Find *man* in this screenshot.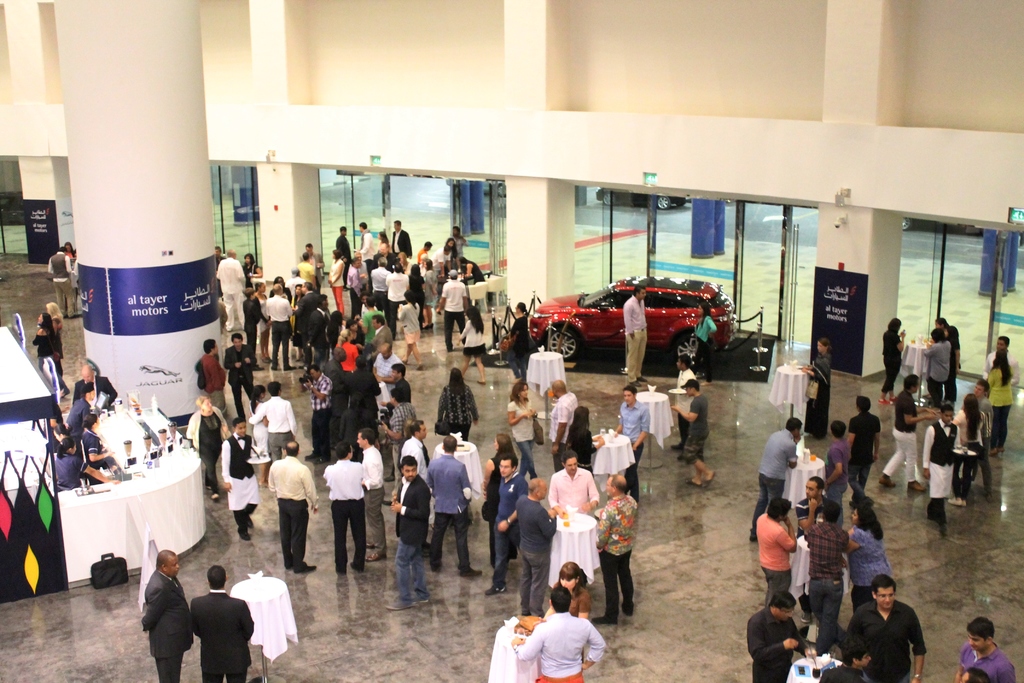
The bounding box for *man* is {"x1": 356, "y1": 425, "x2": 388, "y2": 564}.
